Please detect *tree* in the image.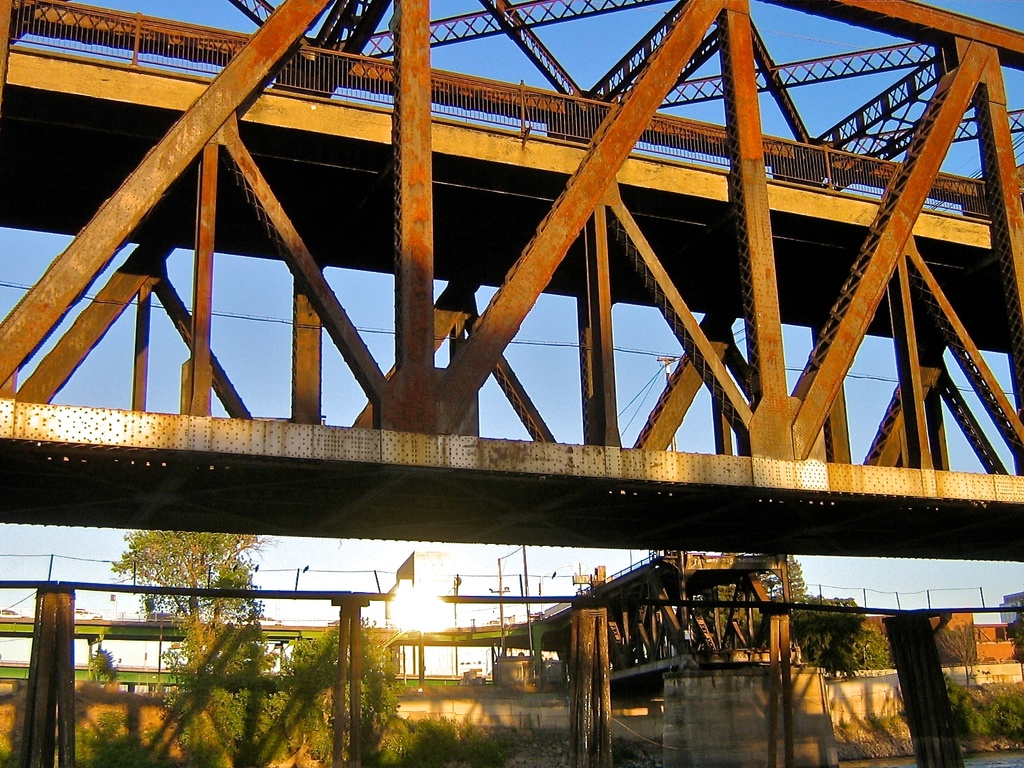
(x1=746, y1=545, x2=825, y2=625).
